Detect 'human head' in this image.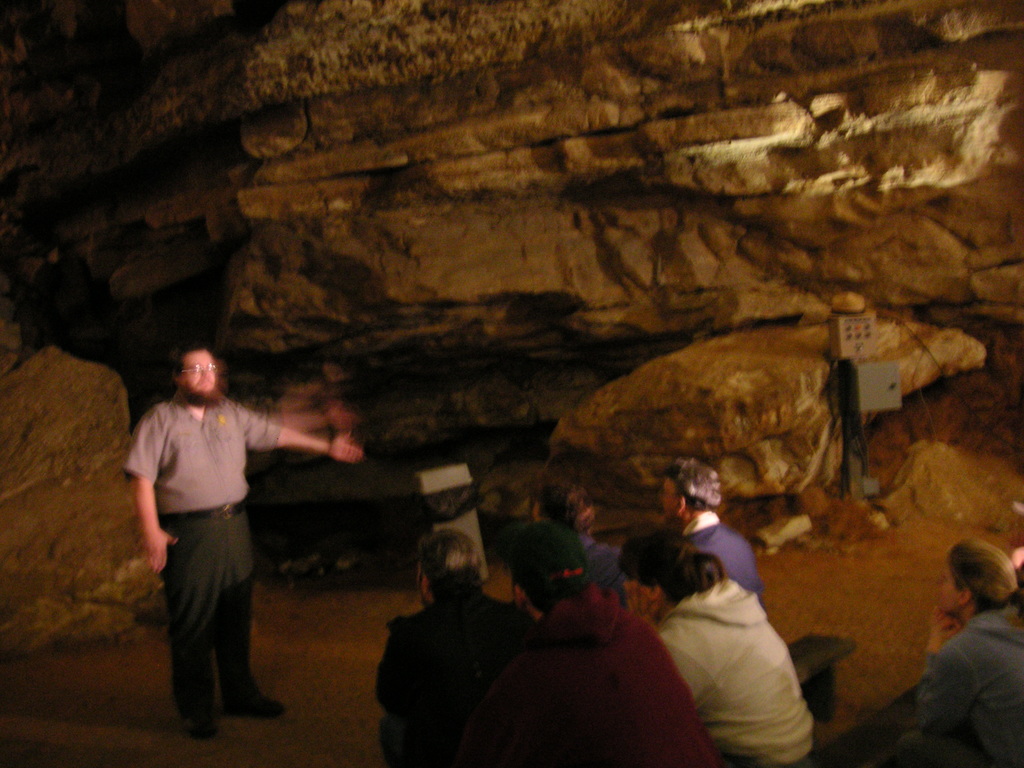
Detection: x1=506 y1=521 x2=591 y2=607.
